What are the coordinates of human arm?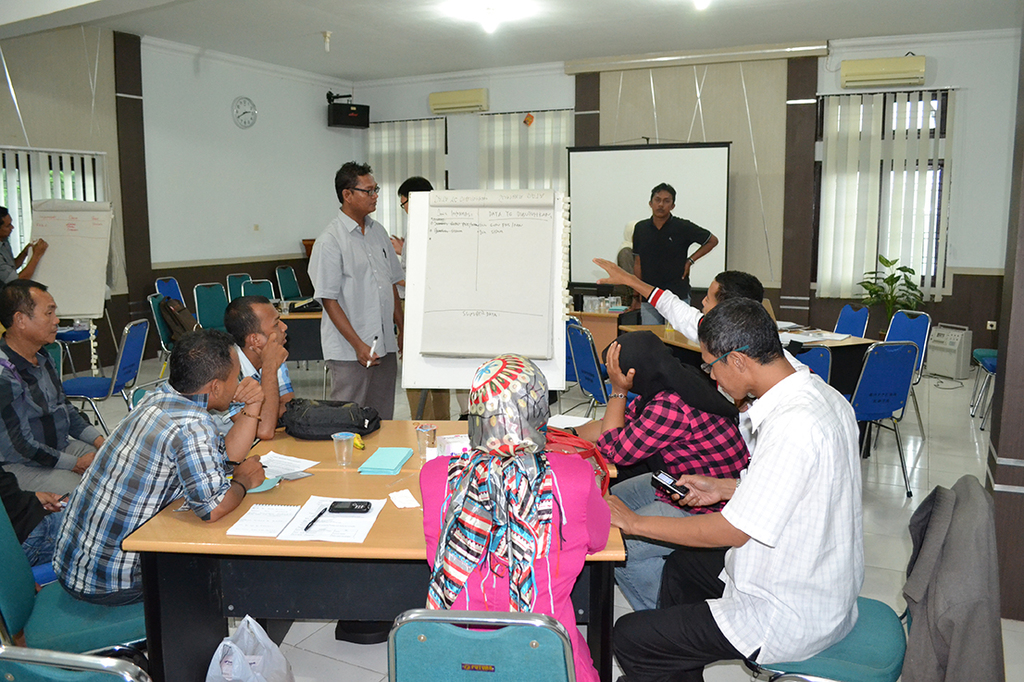
detection(382, 226, 406, 369).
